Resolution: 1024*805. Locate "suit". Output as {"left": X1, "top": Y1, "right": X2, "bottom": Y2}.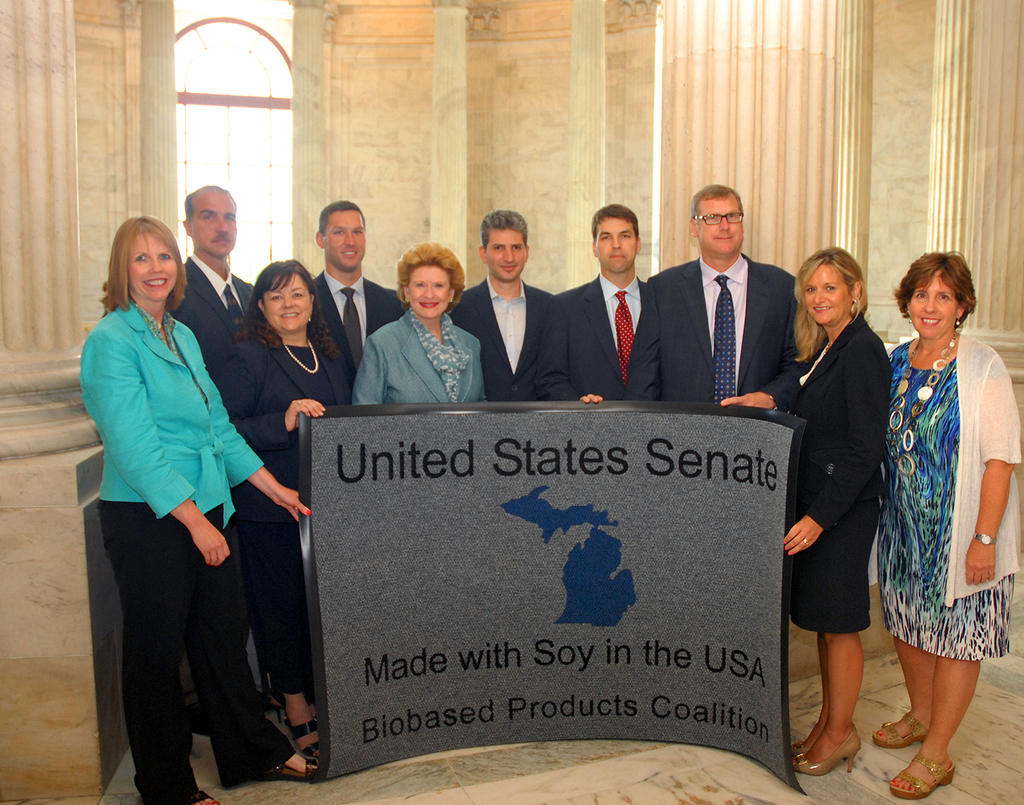
{"left": 351, "top": 311, "right": 489, "bottom": 415}.
